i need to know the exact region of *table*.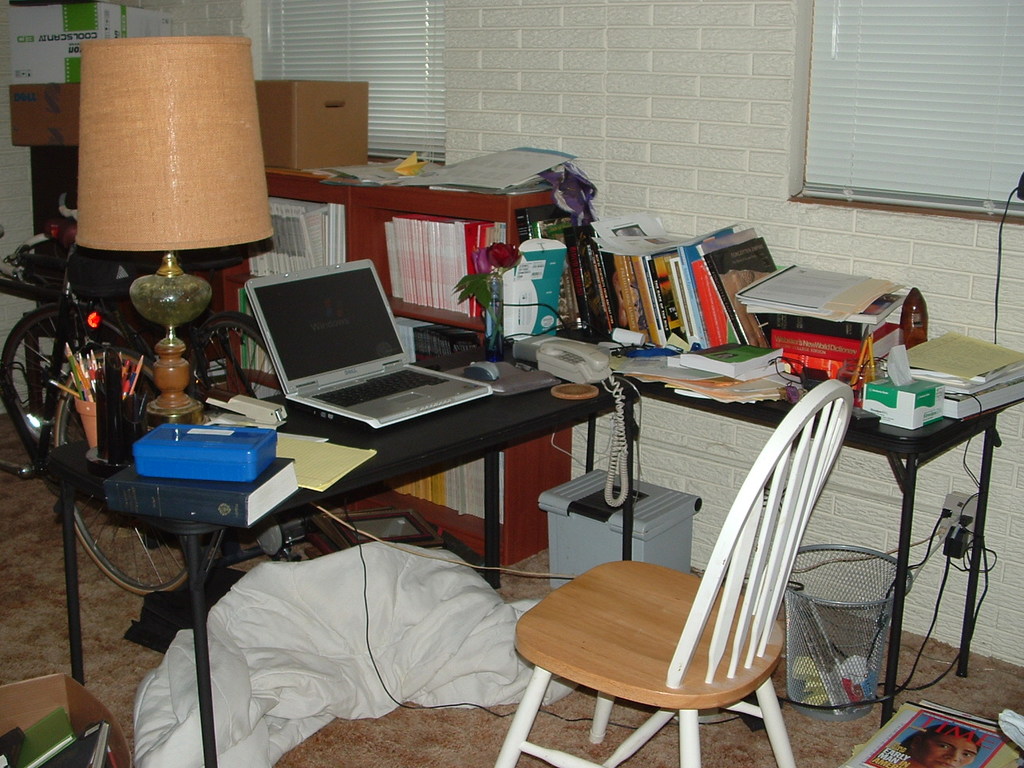
Region: detection(43, 334, 630, 767).
